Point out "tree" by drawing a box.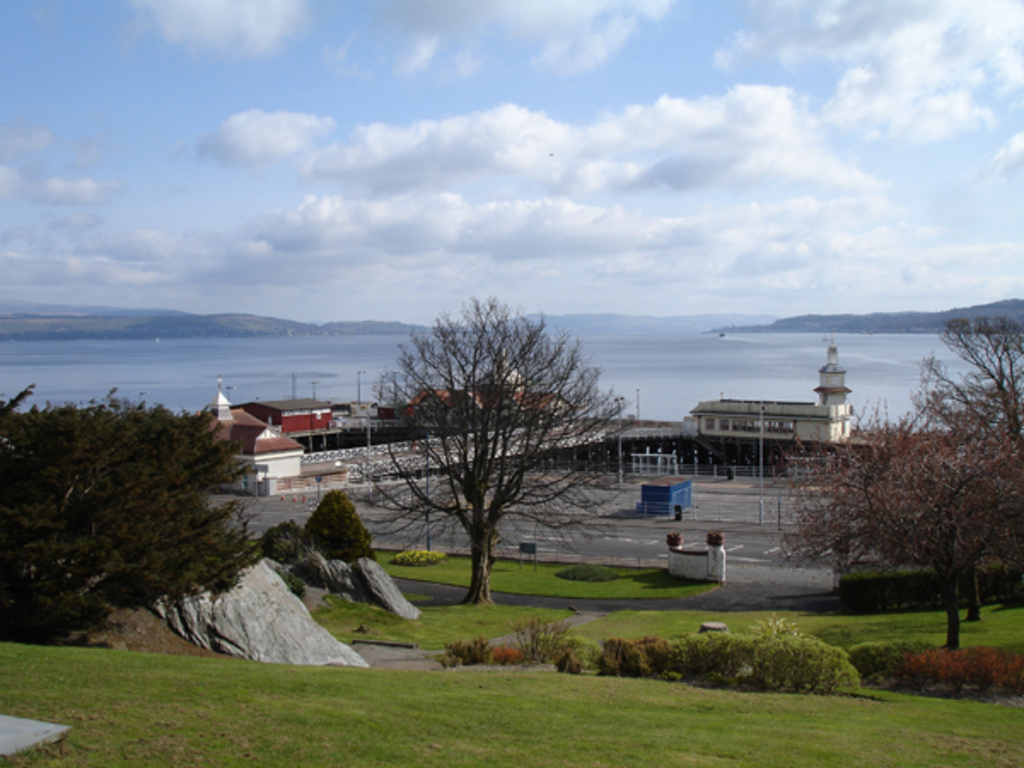
box=[899, 305, 1022, 621].
